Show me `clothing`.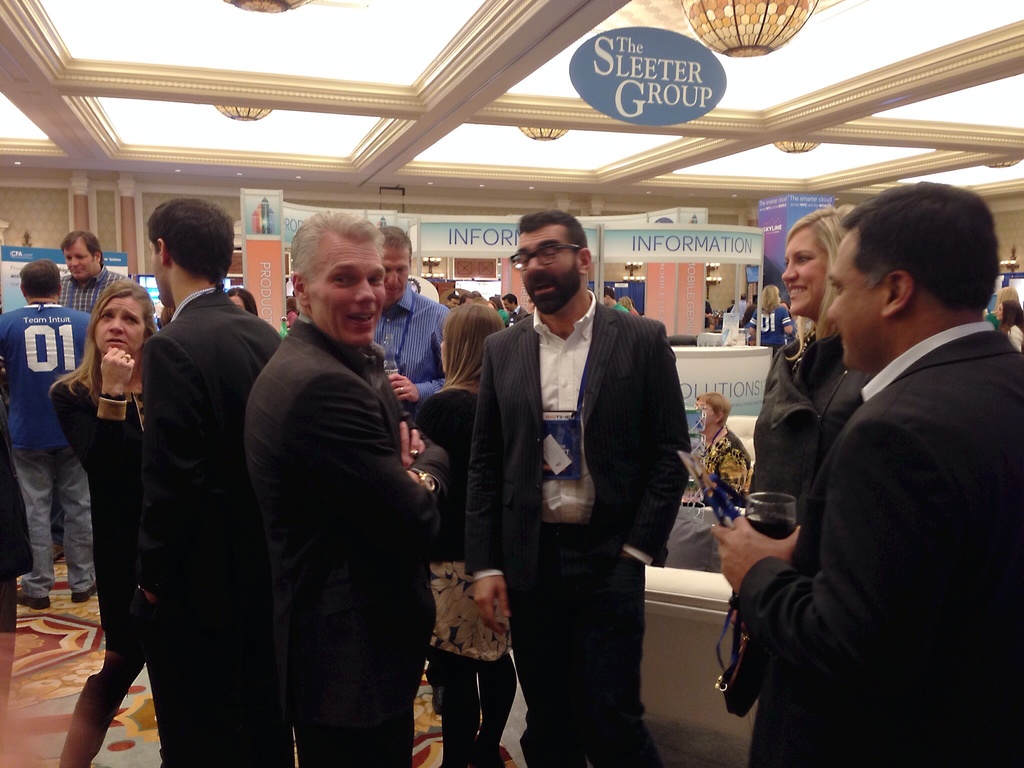
`clothing` is here: 137, 296, 294, 767.
